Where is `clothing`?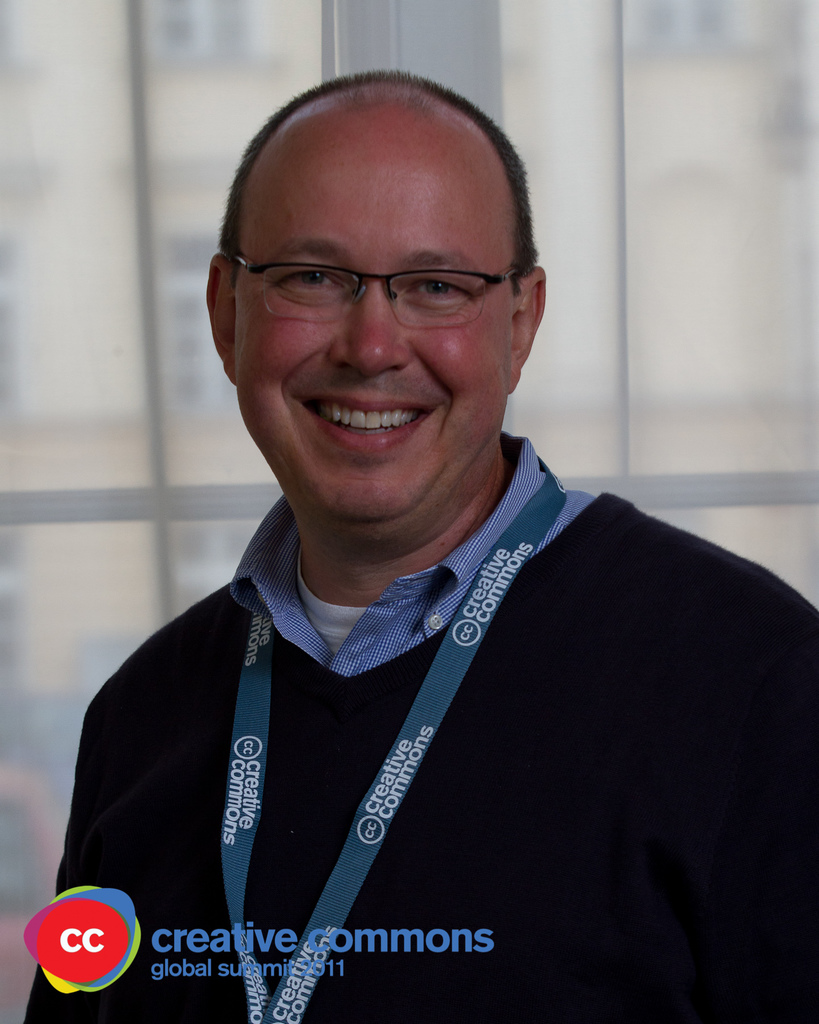
bbox(58, 474, 784, 997).
